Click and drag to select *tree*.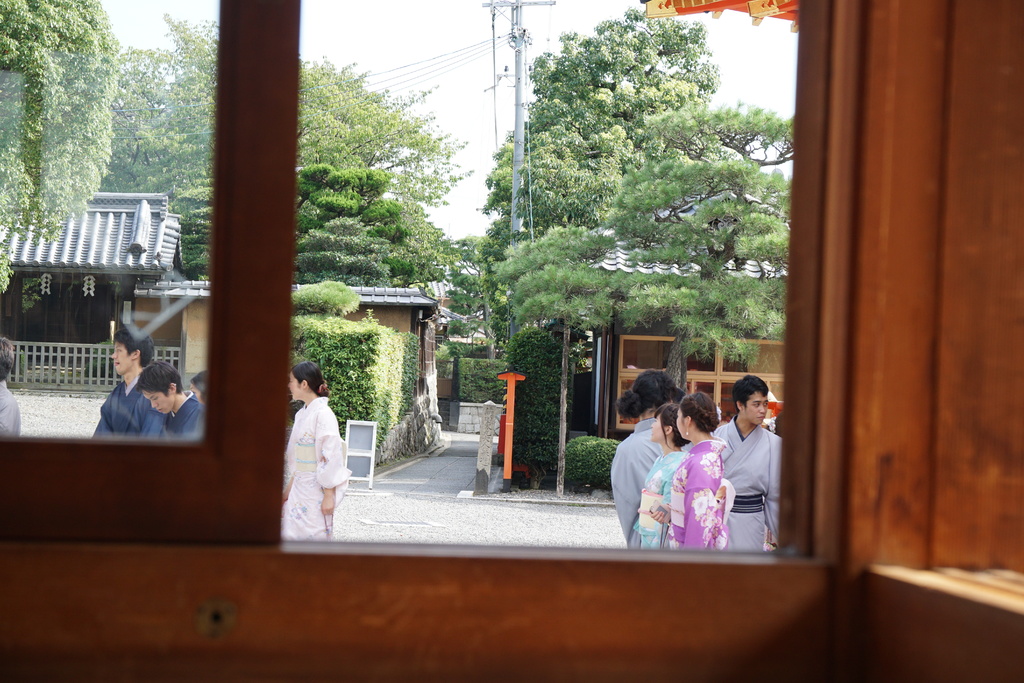
Selection: <region>287, 167, 456, 283</region>.
